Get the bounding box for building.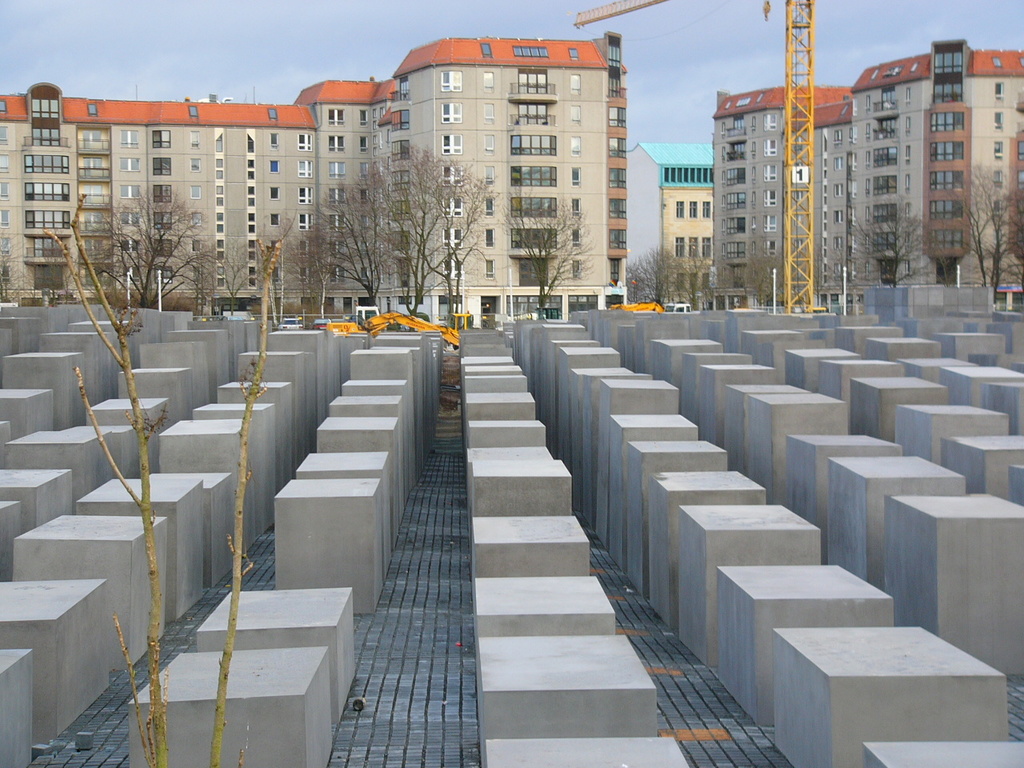
(0, 31, 634, 341).
